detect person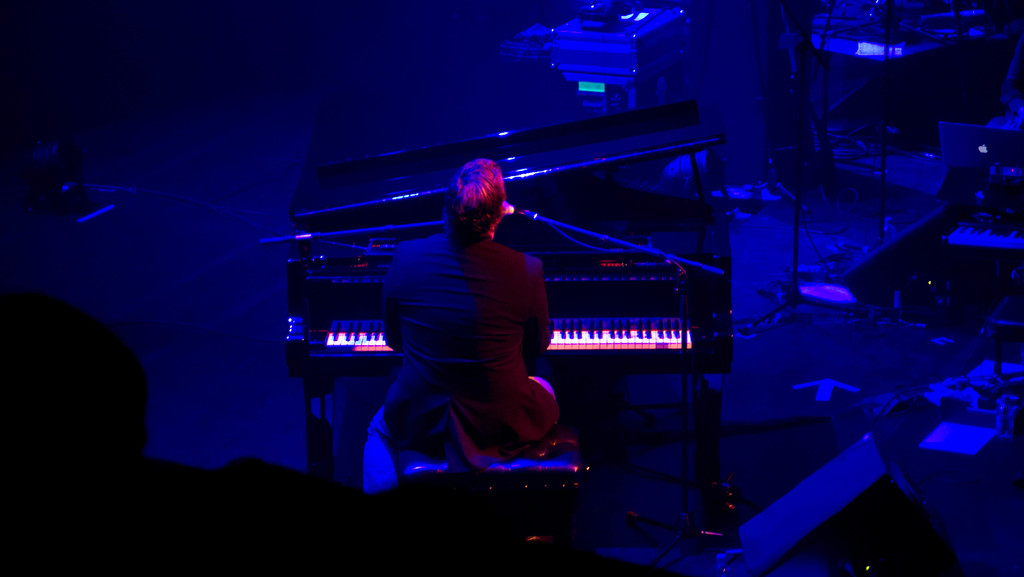
360 147 567 497
